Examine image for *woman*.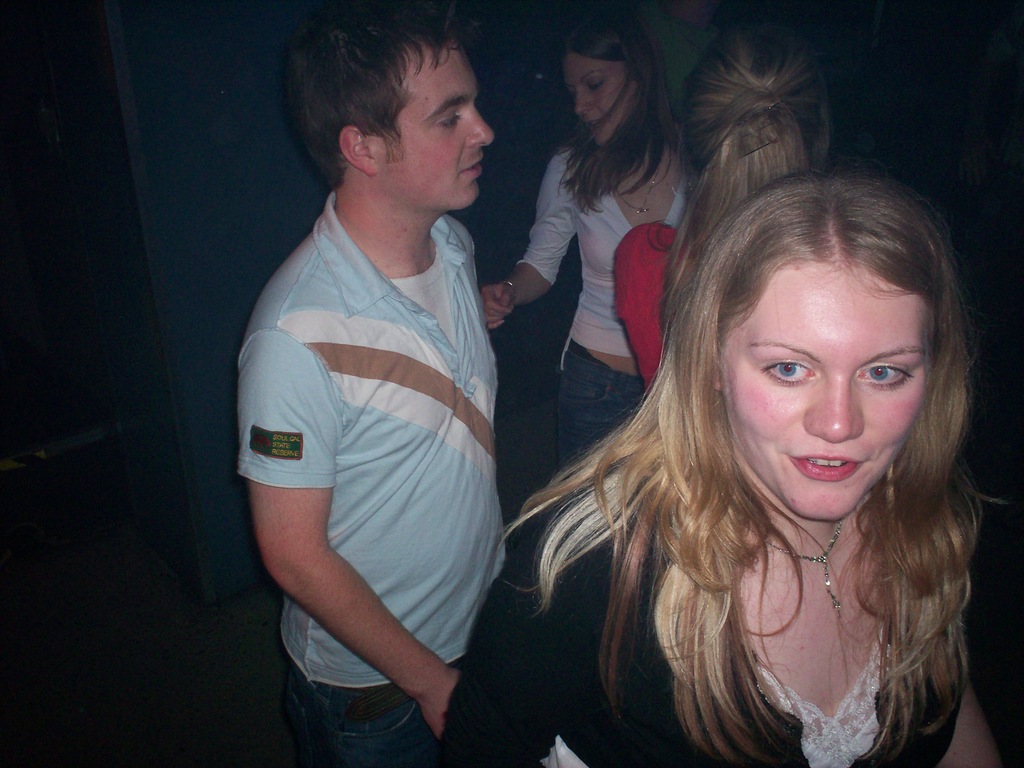
Examination result: bbox=(612, 16, 836, 400).
